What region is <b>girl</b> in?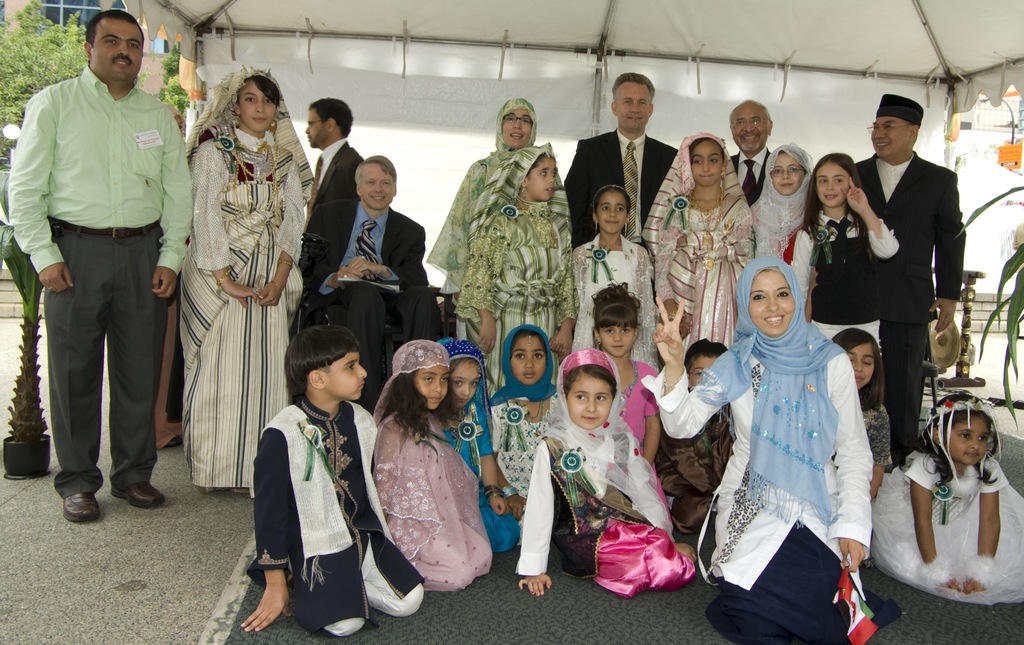
locate(832, 329, 893, 495).
